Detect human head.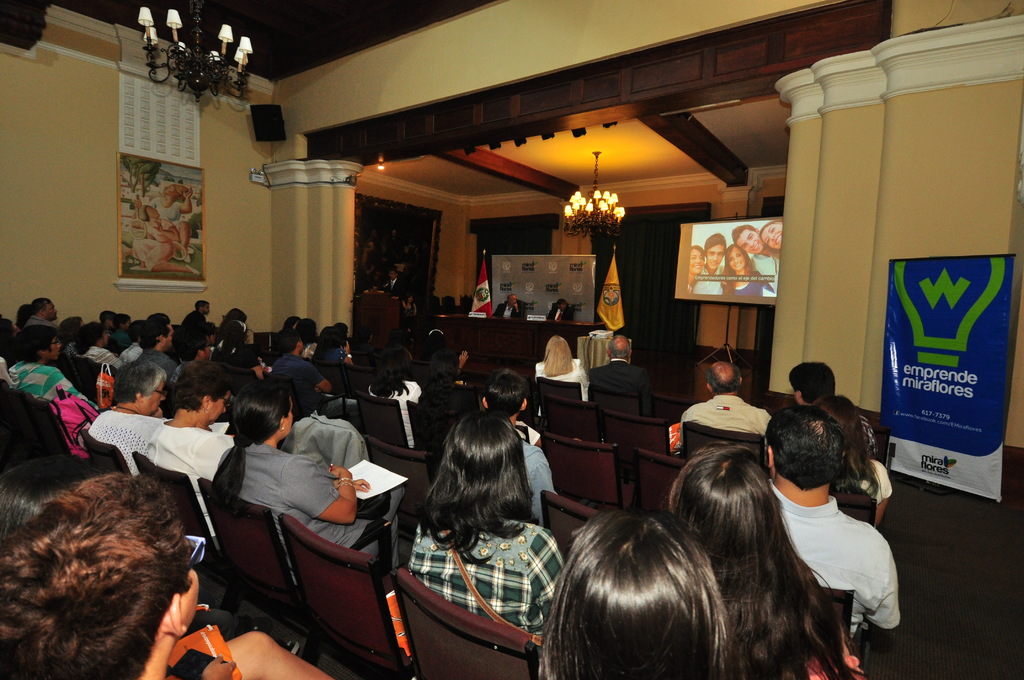
Detected at (607, 334, 635, 360).
